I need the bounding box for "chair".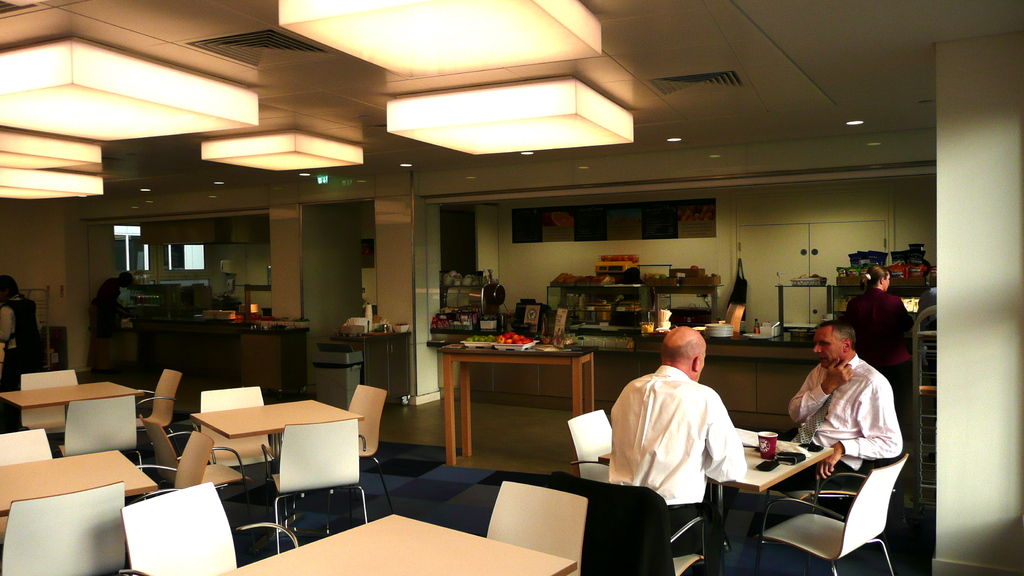
Here it is: (x1=56, y1=396, x2=141, y2=458).
